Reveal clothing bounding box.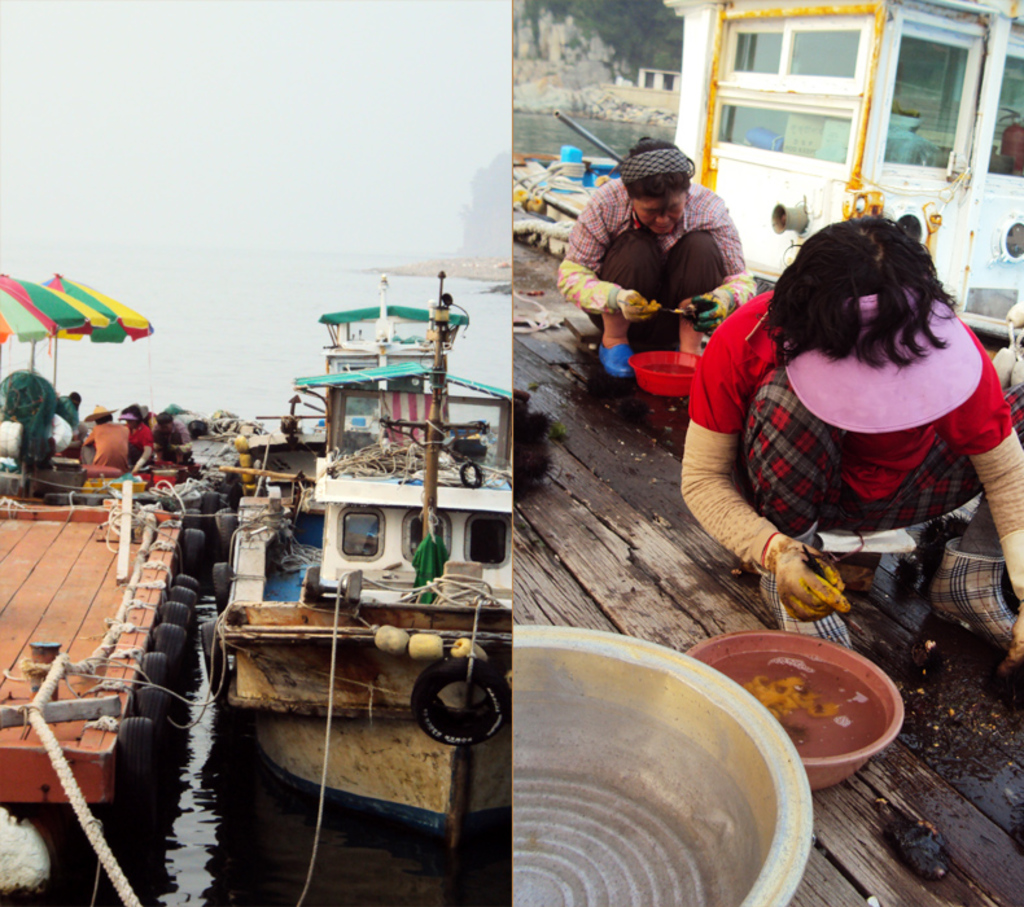
Revealed: l=719, t=254, r=1014, b=592.
